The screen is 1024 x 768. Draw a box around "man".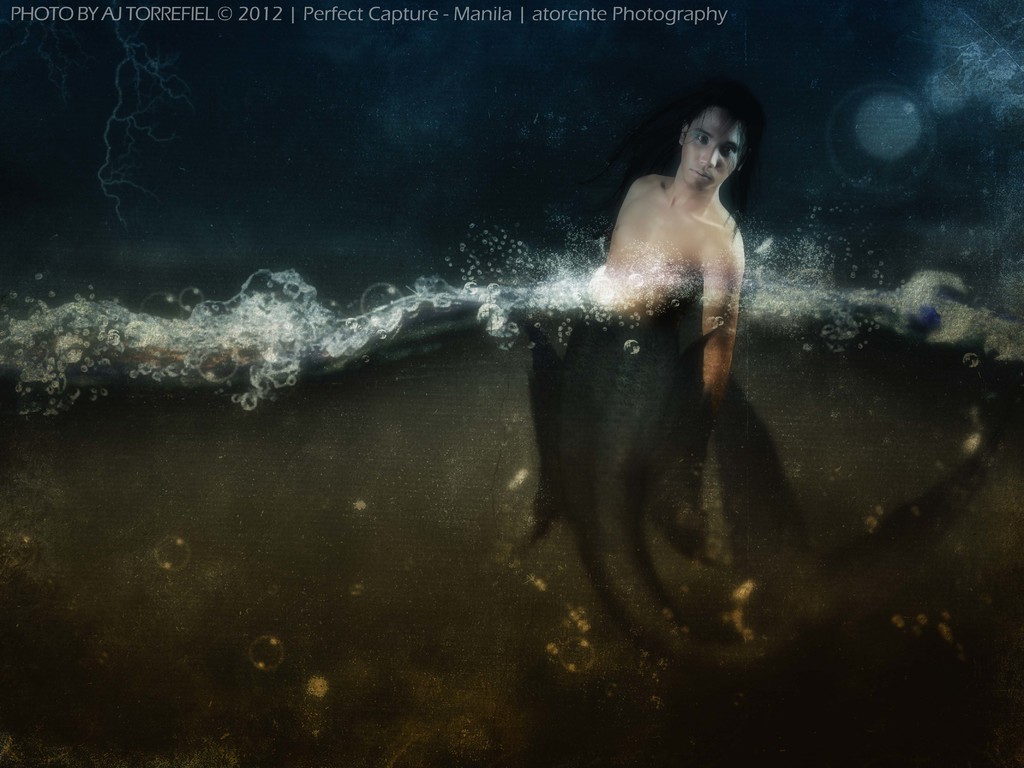
detection(582, 102, 744, 395).
